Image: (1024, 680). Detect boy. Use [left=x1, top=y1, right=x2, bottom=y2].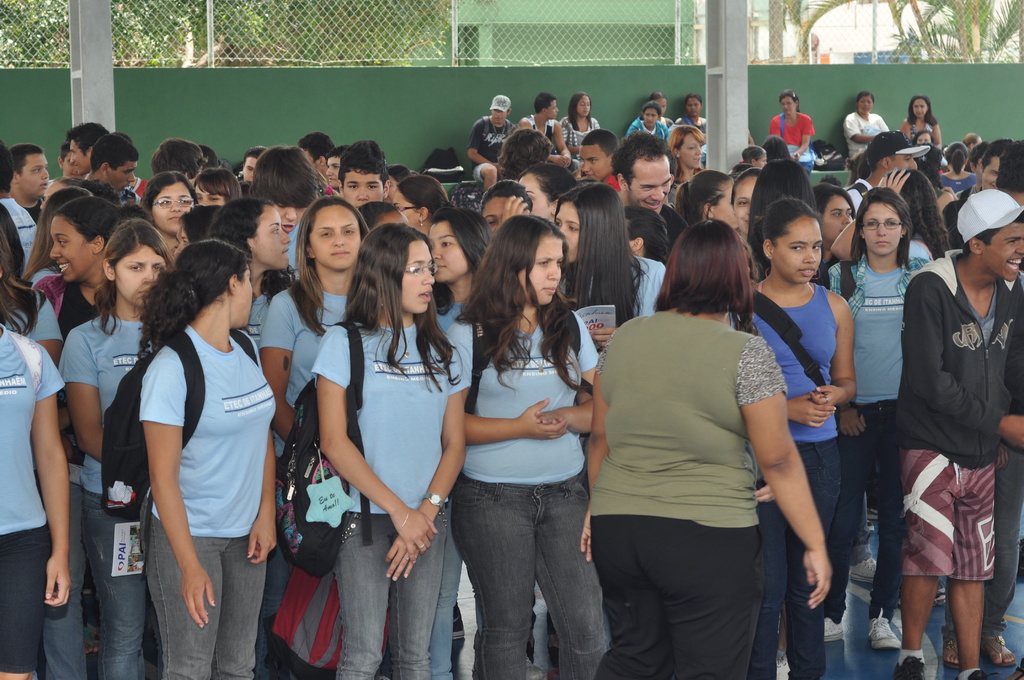
[left=584, top=129, right=618, bottom=184].
